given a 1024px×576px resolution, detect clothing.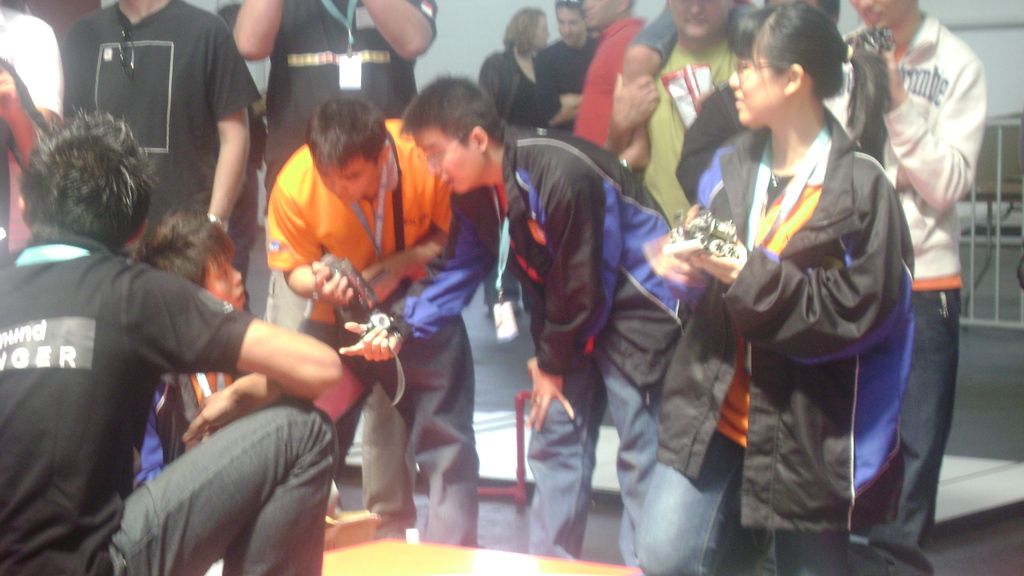
[636, 43, 745, 237].
